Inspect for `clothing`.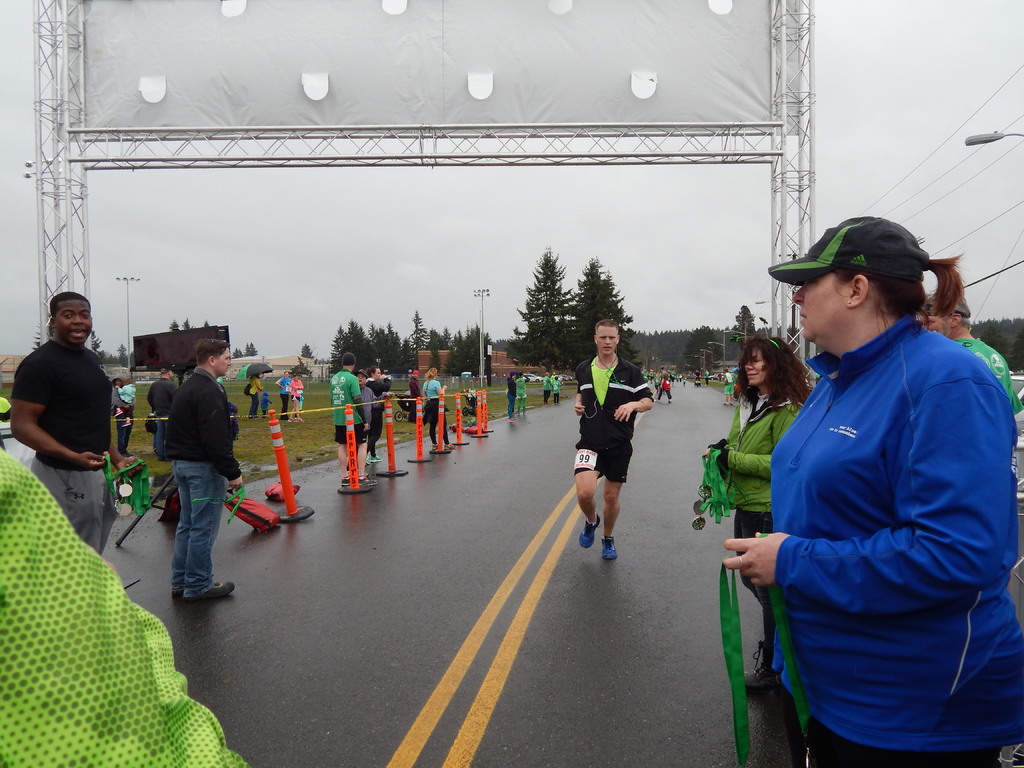
Inspection: pyautogui.locateOnScreen(289, 379, 305, 417).
